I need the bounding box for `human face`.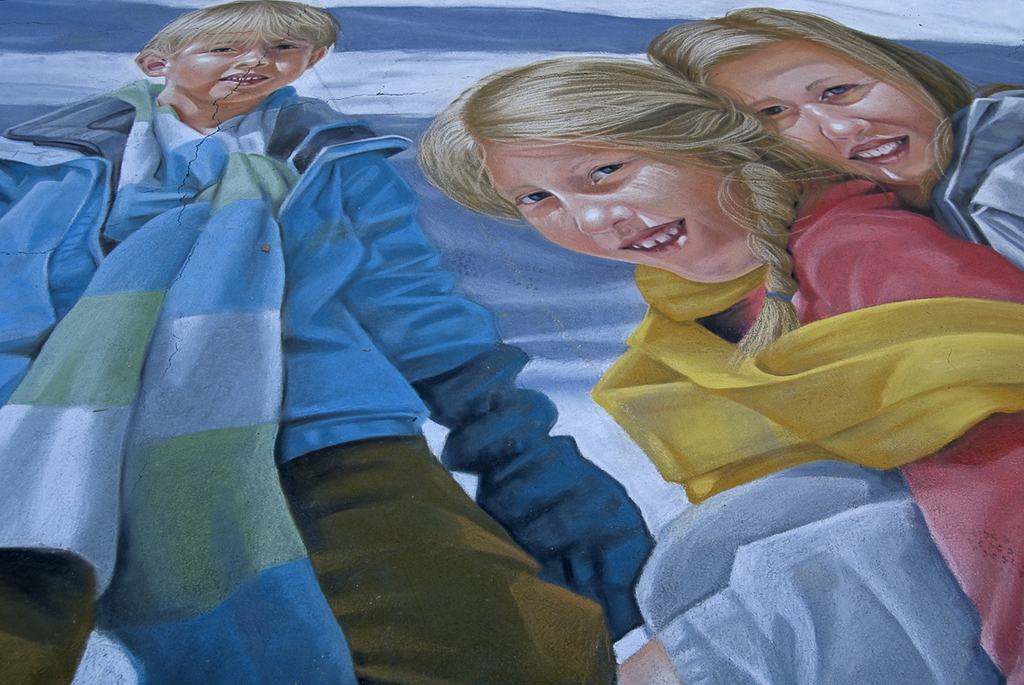
Here it is: left=707, top=52, right=925, bottom=178.
